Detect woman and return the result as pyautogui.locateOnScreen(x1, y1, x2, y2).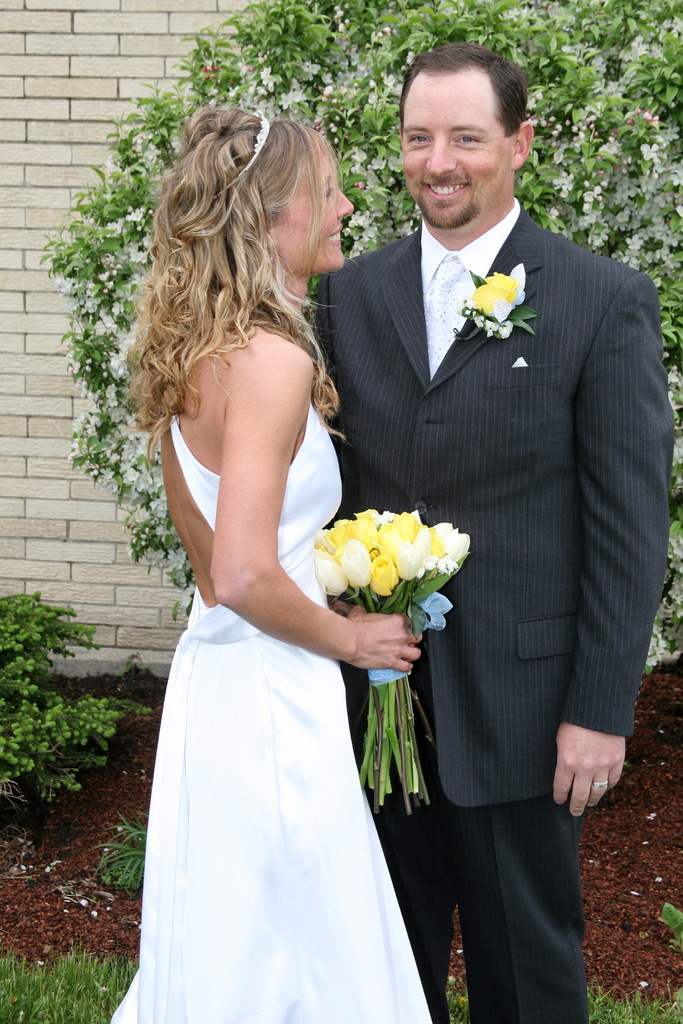
pyautogui.locateOnScreen(126, 99, 436, 1023).
